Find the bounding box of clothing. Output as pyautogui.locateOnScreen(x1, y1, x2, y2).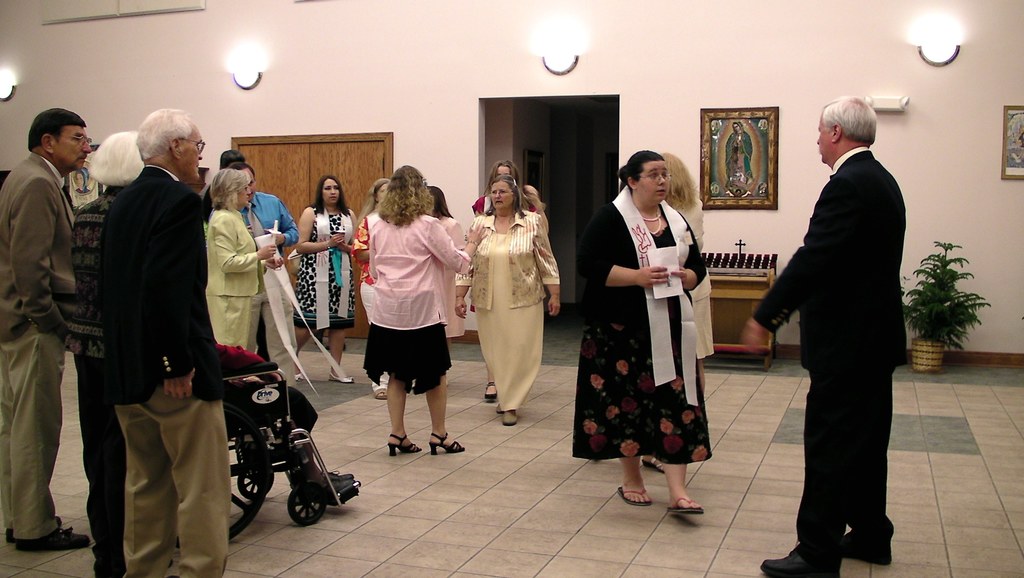
pyautogui.locateOnScreen(433, 208, 463, 342).
